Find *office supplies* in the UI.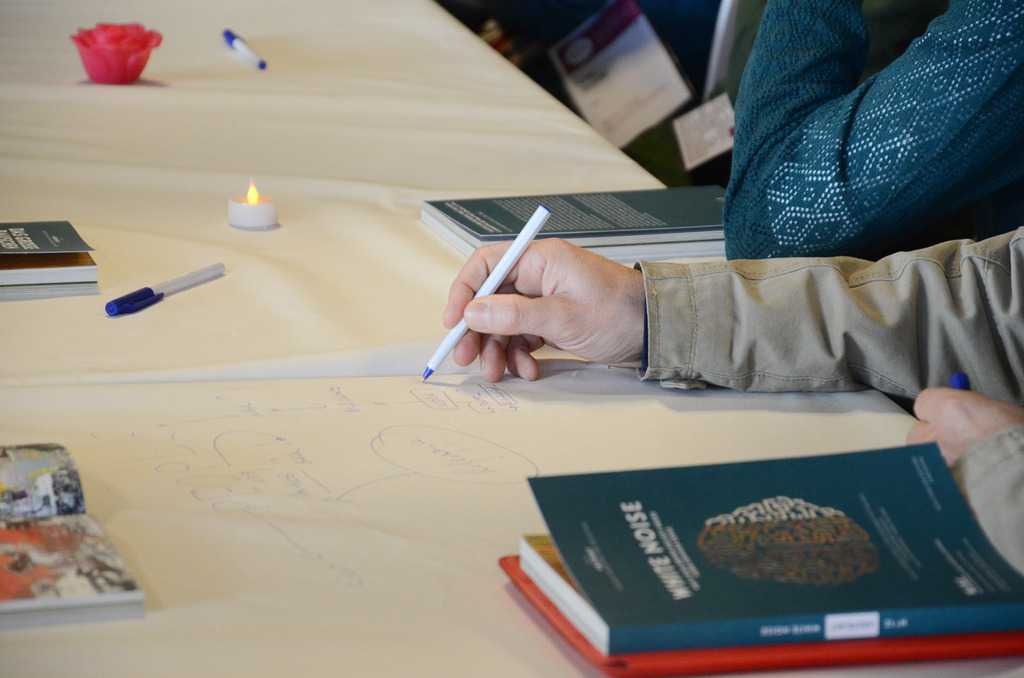
UI element at crop(422, 200, 544, 384).
